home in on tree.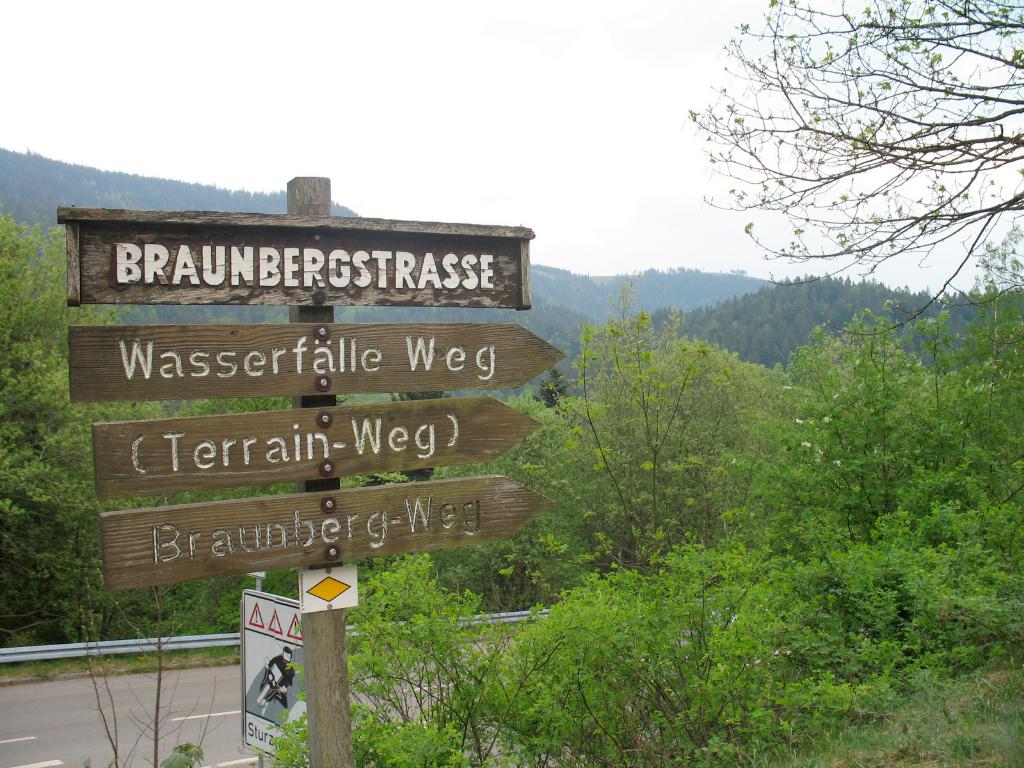
Homed in at l=685, t=0, r=1023, b=344.
